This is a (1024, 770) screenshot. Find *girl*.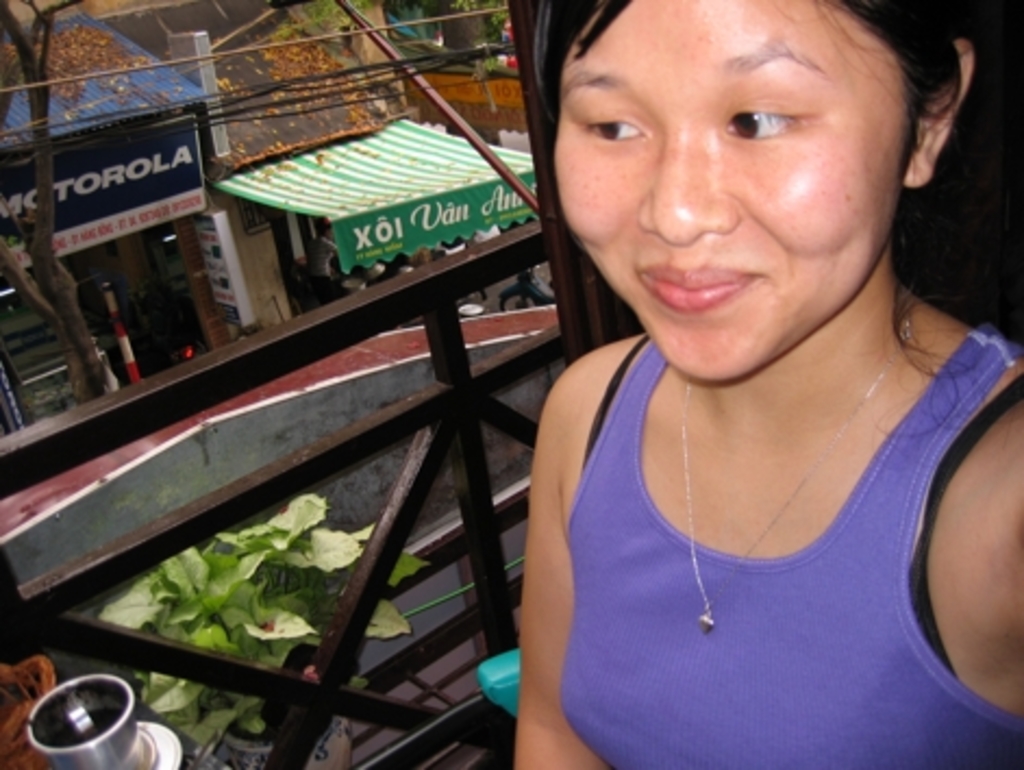
Bounding box: region(513, 0, 1022, 768).
